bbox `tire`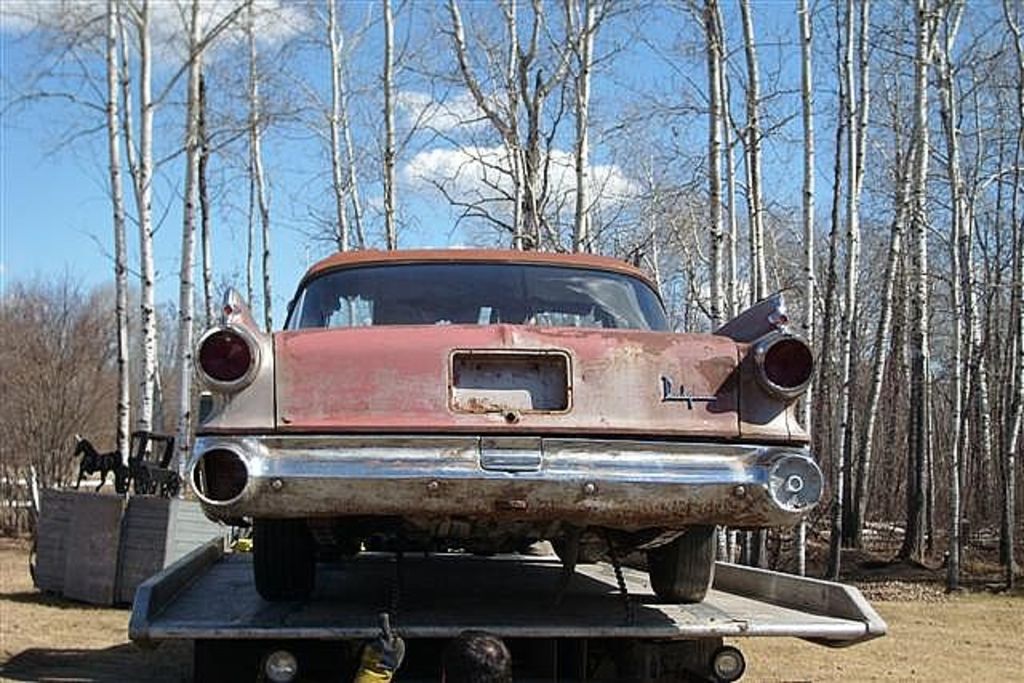
locate(250, 512, 317, 606)
